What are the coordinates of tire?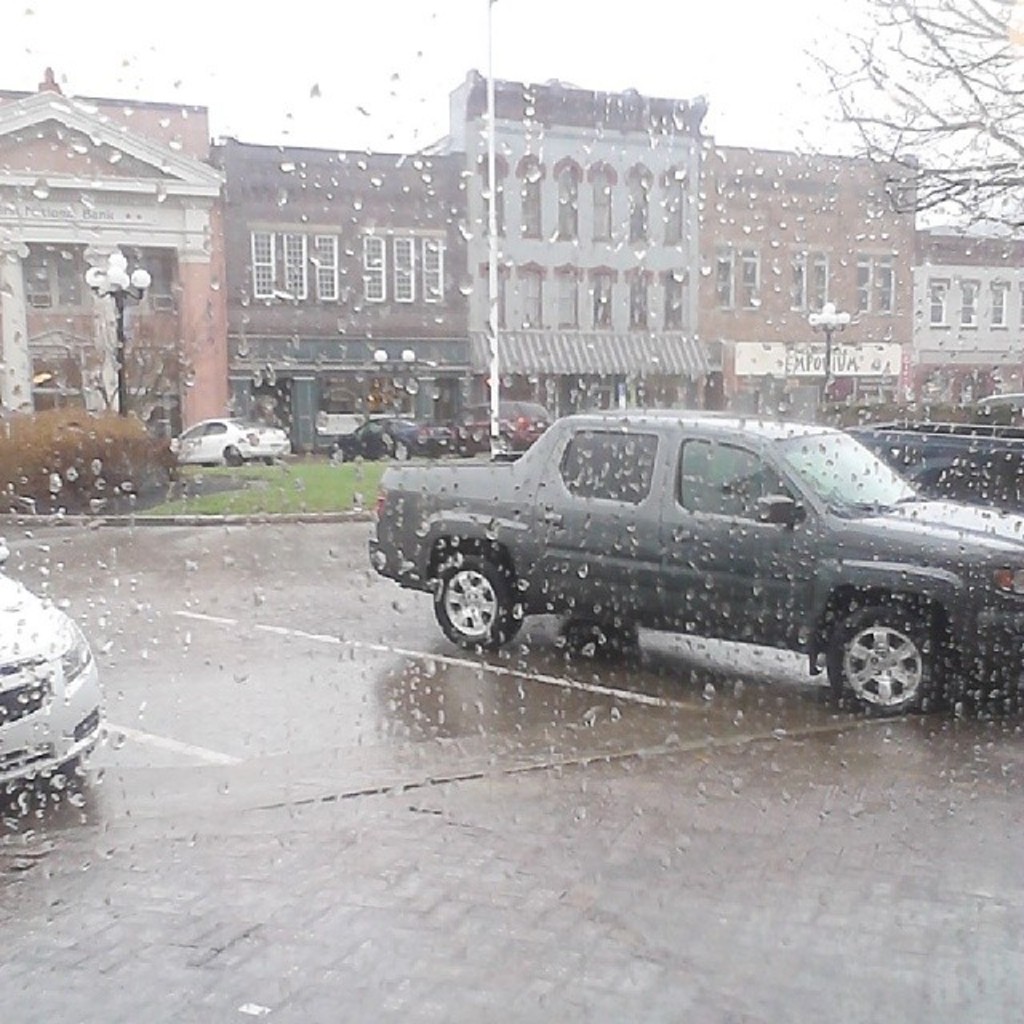
(left=394, top=434, right=413, bottom=466).
